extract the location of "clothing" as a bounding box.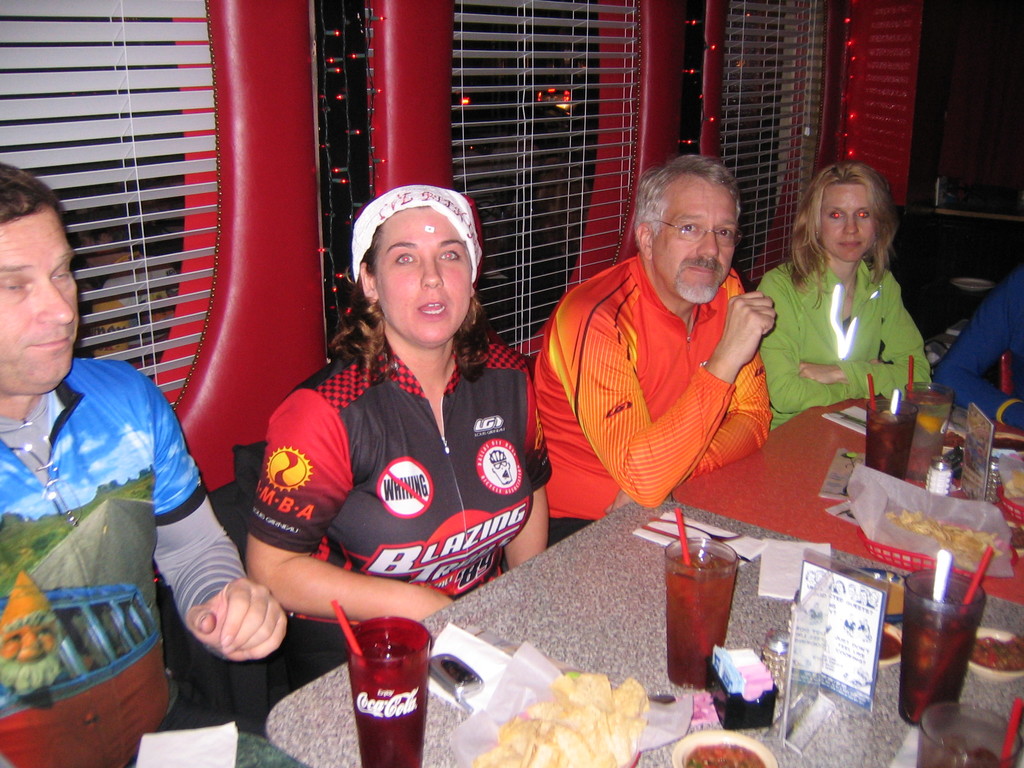
(x1=532, y1=220, x2=785, y2=538).
